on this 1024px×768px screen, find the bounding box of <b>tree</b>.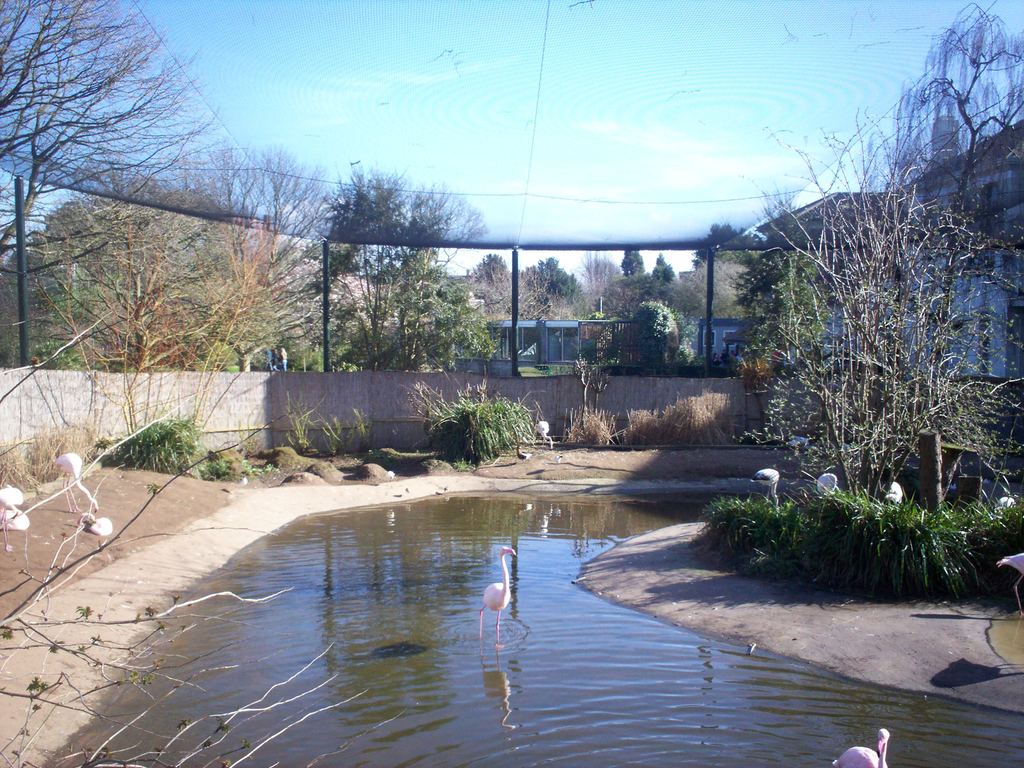
Bounding box: bbox=(574, 243, 622, 308).
